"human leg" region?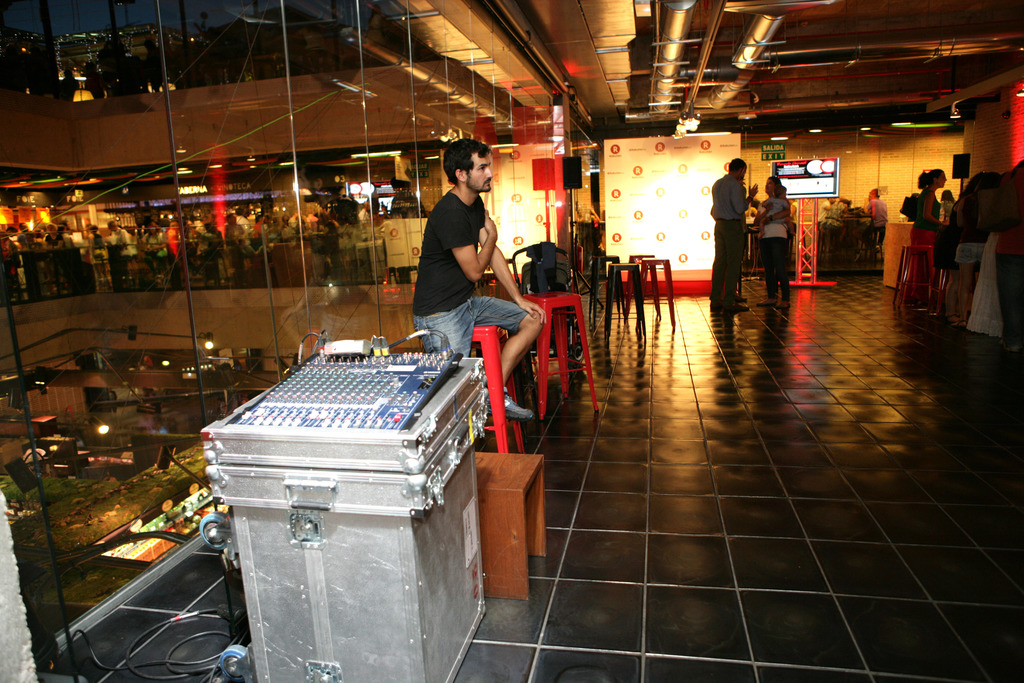
x1=760 y1=256 x2=771 y2=298
